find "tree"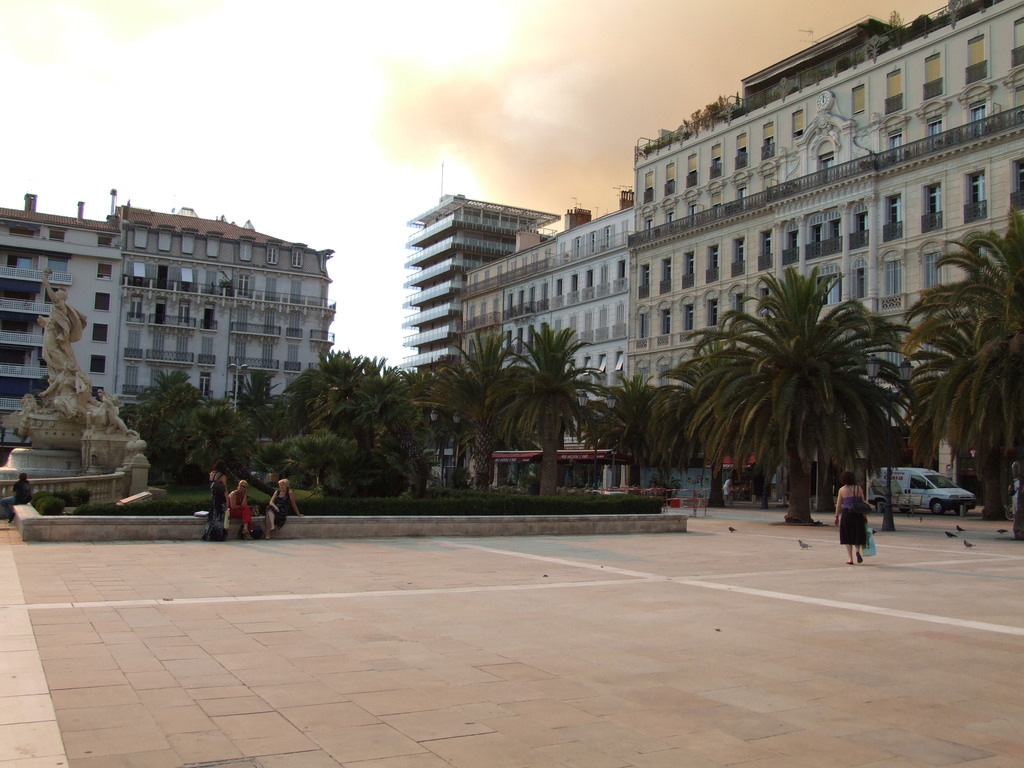
<box>639,243,923,522</box>
